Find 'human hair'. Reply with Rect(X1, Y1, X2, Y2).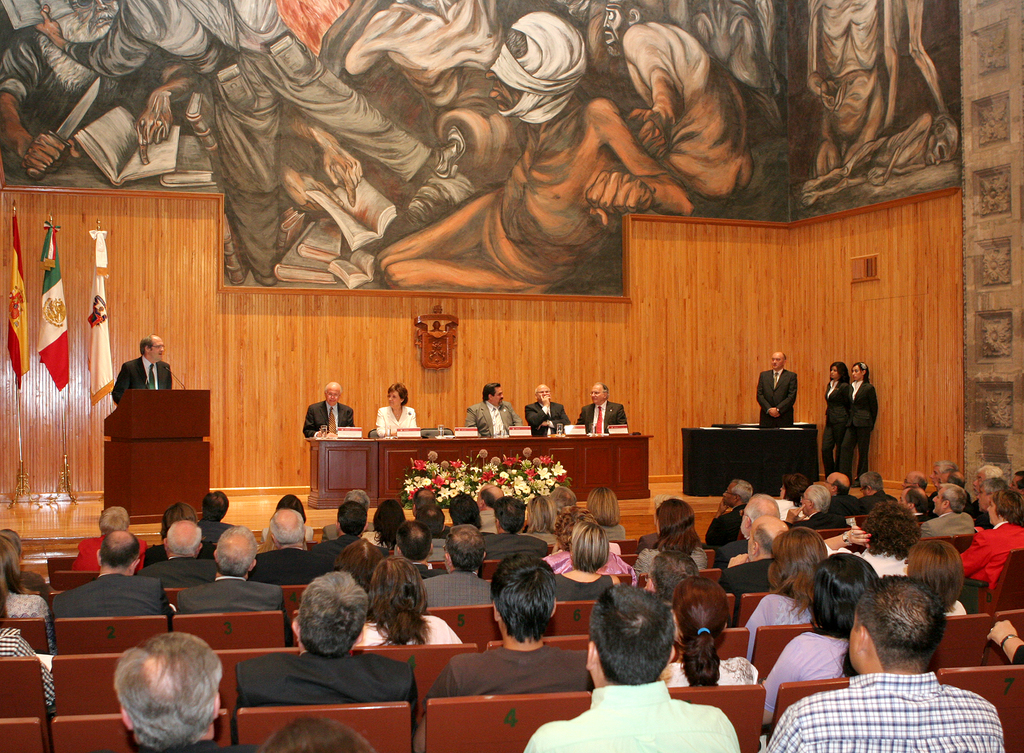
Rect(168, 519, 201, 555).
